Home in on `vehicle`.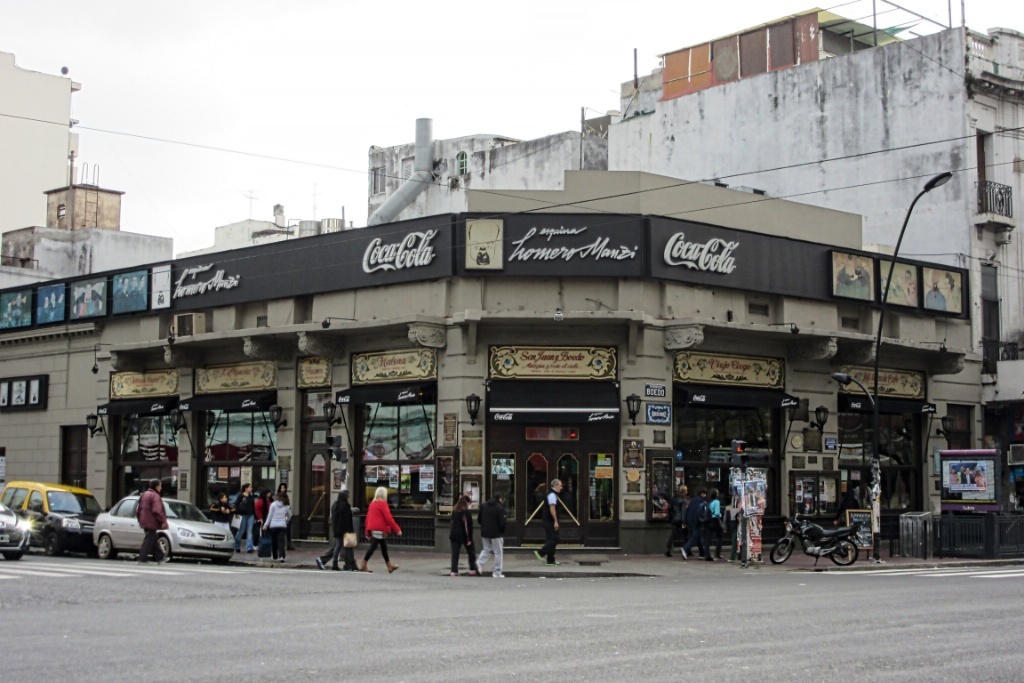
Homed in at <box>11,485,100,555</box>.
